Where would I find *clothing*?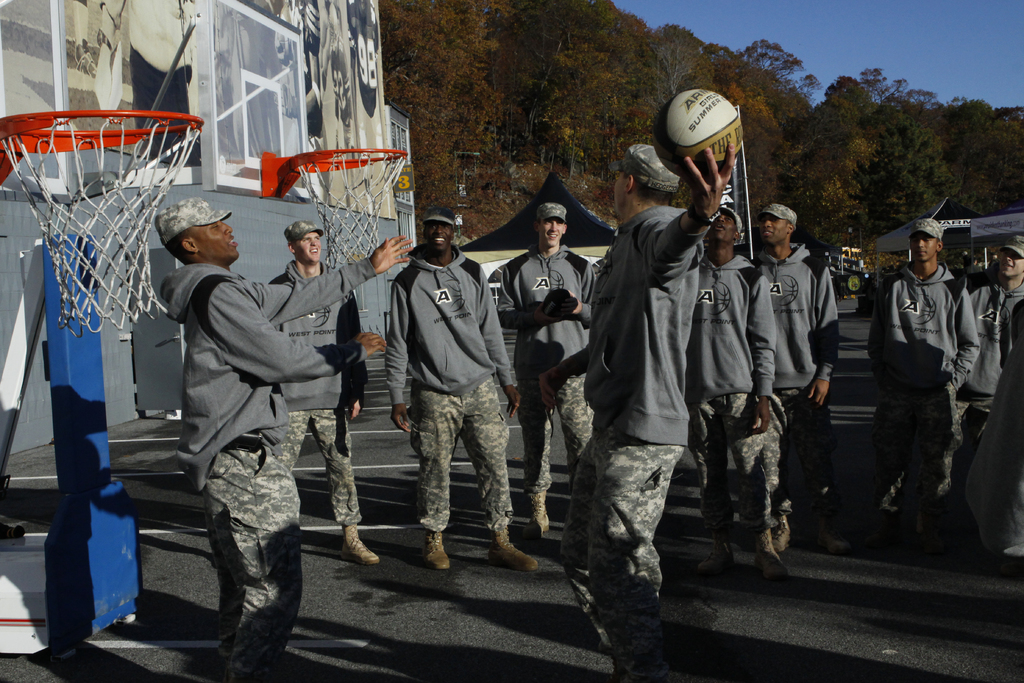
At 868:264:975:507.
